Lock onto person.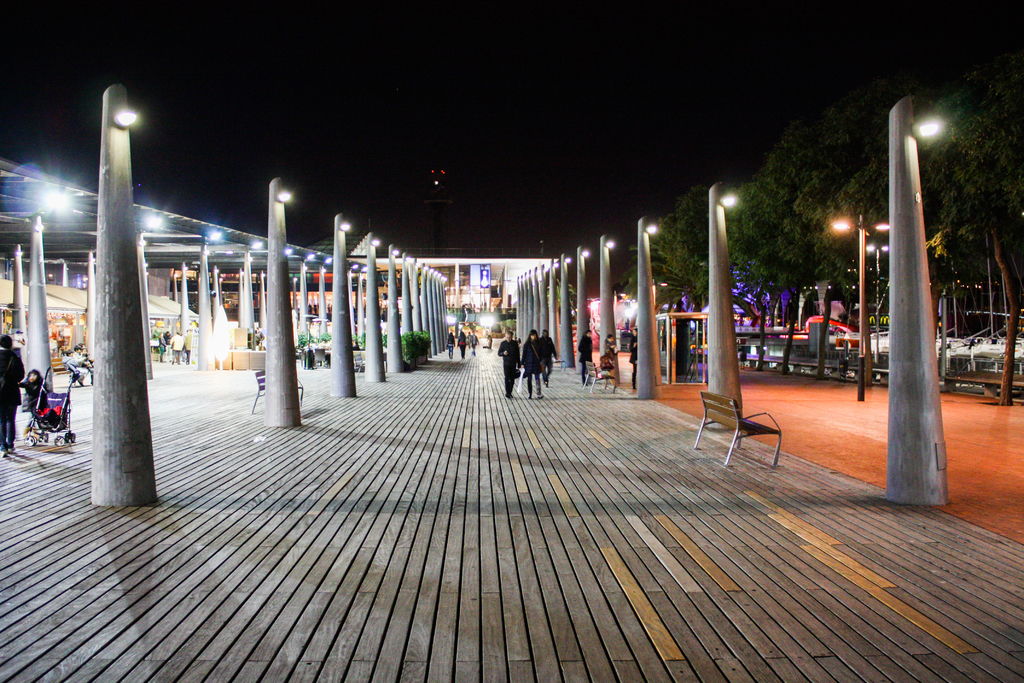
Locked: 598:331:618:385.
